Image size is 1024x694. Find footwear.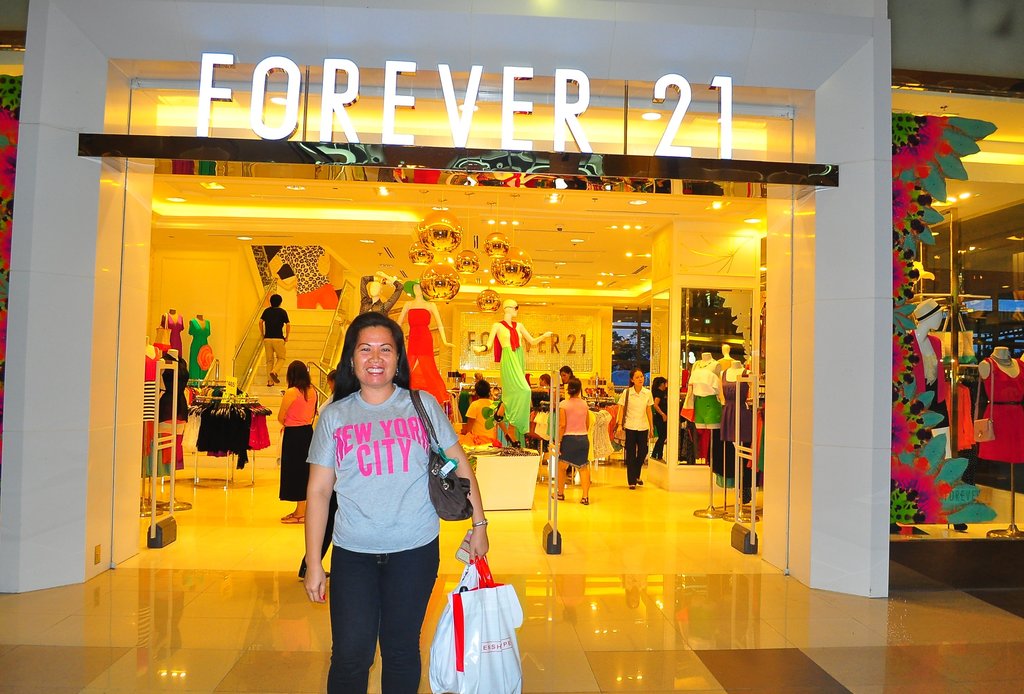
<region>299, 569, 331, 578</region>.
